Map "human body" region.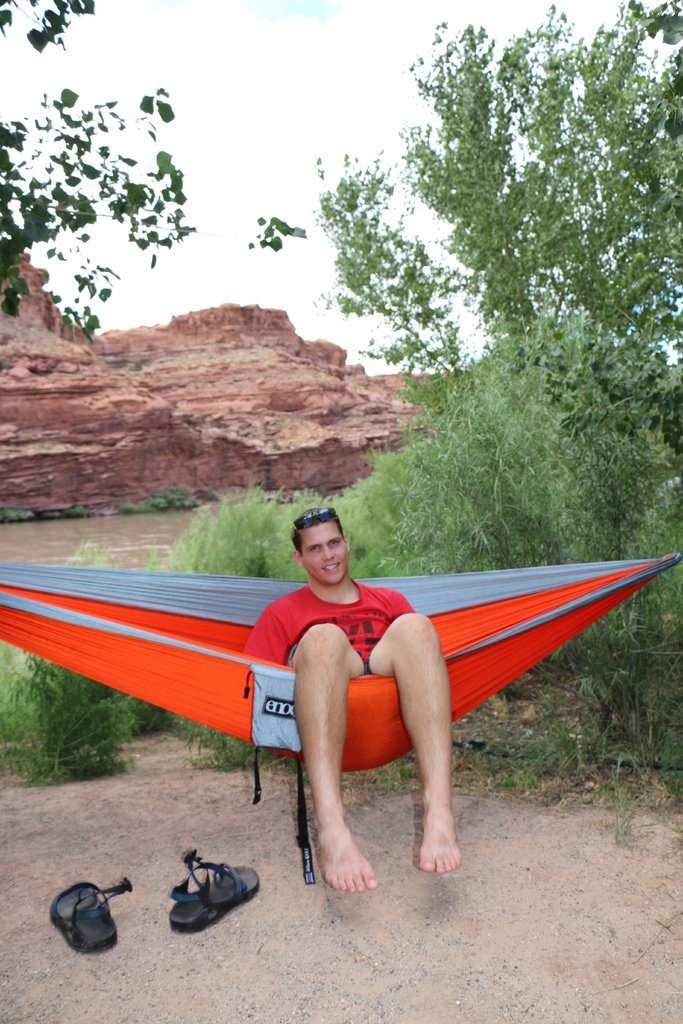
Mapped to [left=261, top=499, right=486, bottom=888].
